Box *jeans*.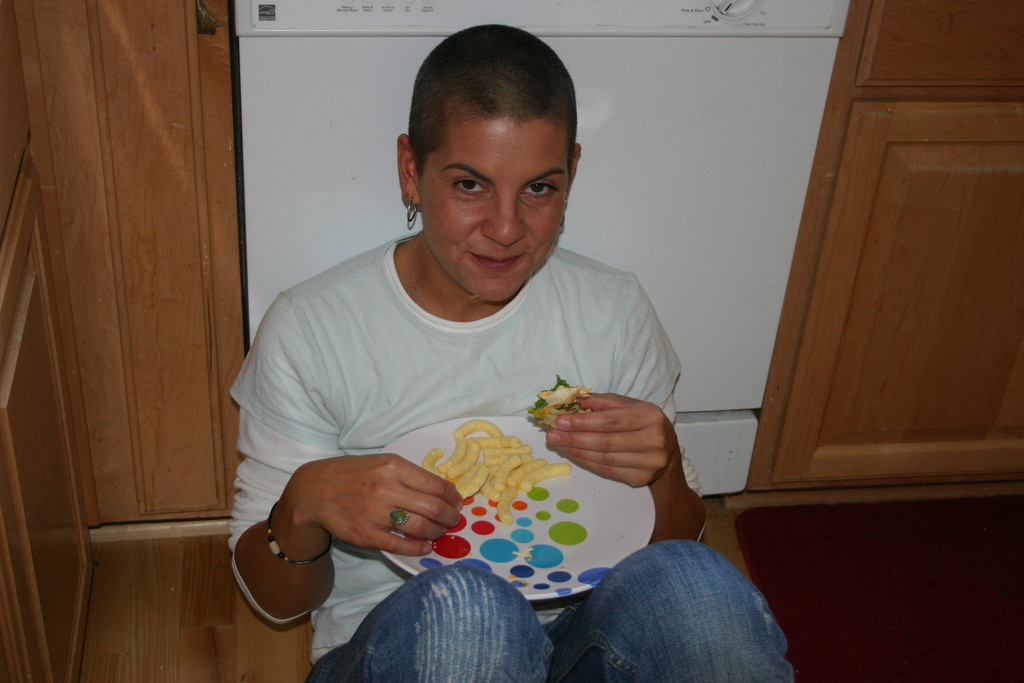
[304, 564, 552, 682].
